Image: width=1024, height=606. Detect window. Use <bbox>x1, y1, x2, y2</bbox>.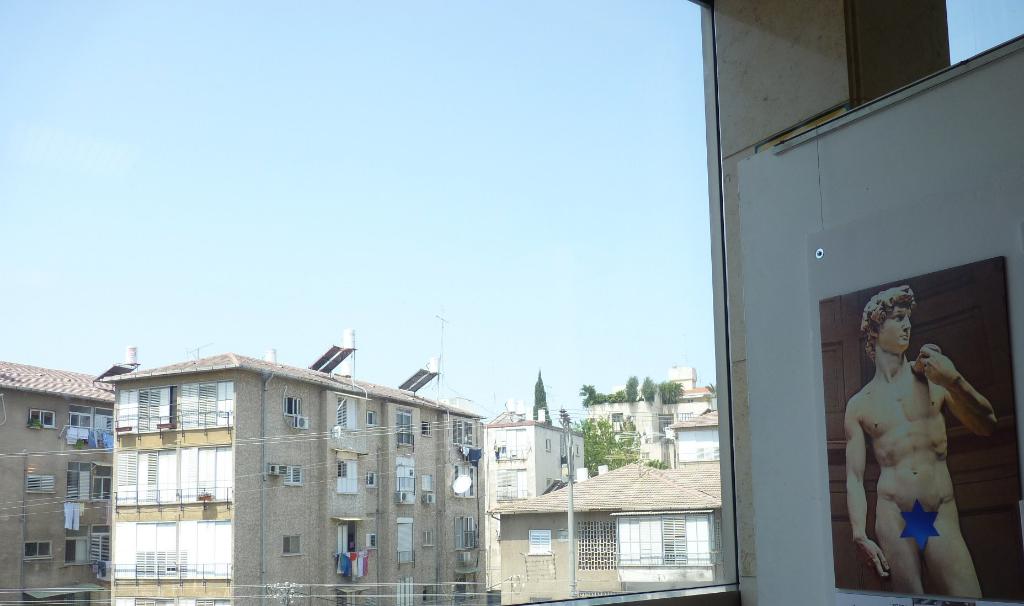
<bbox>29, 477, 54, 493</bbox>.
